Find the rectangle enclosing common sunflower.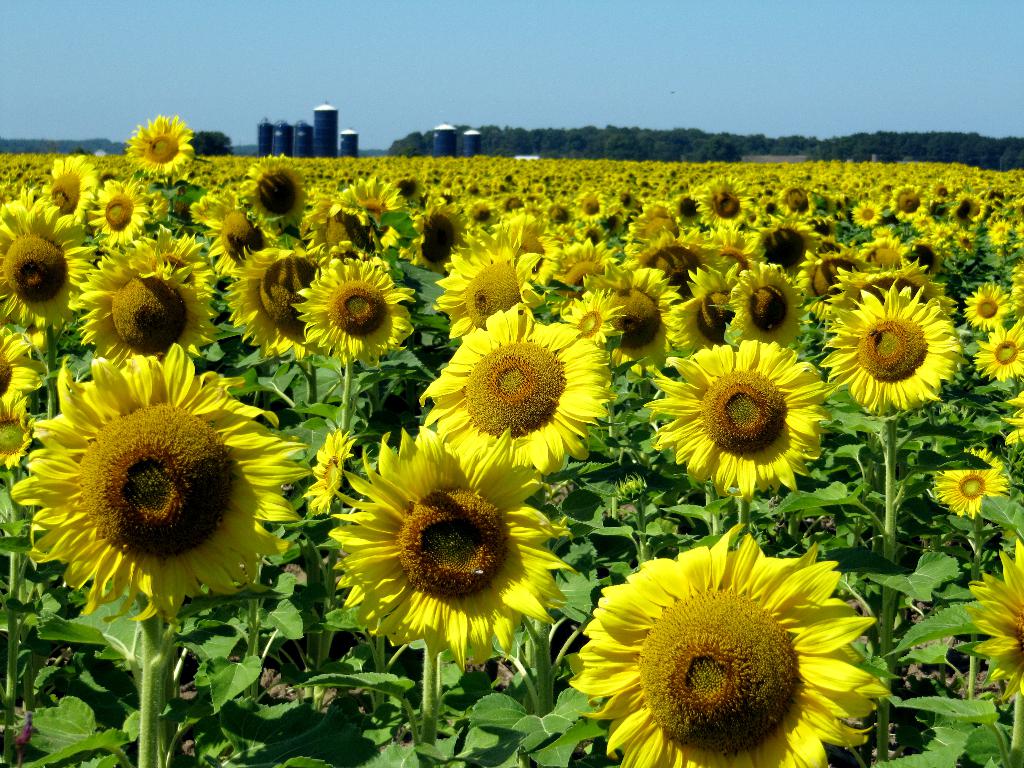
rect(228, 240, 323, 355).
